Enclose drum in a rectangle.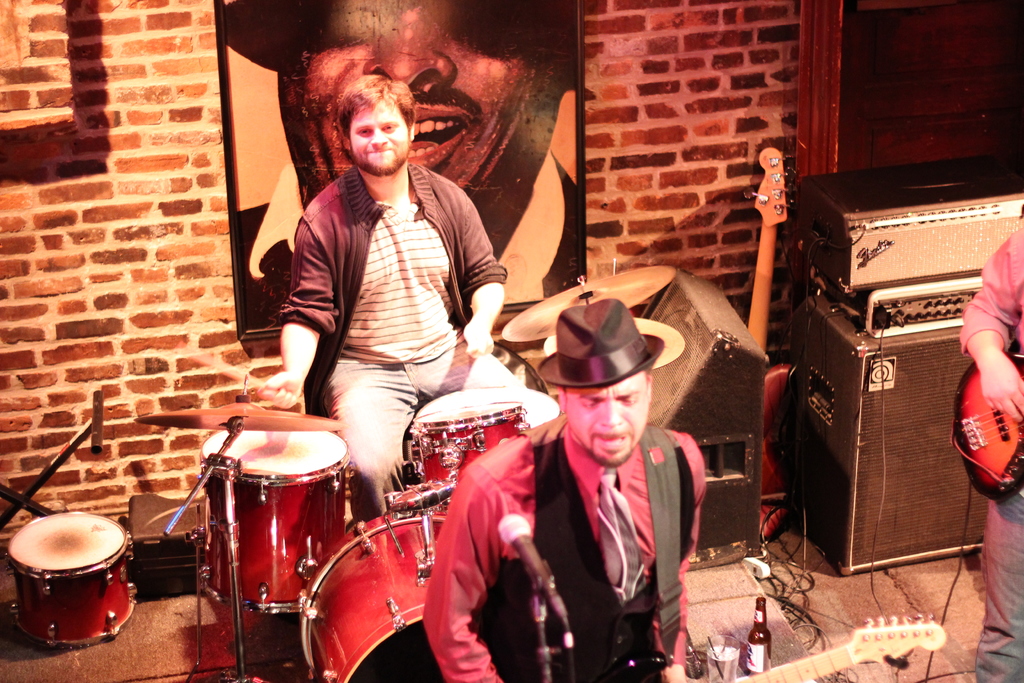
<bbox>200, 427, 353, 617</bbox>.
